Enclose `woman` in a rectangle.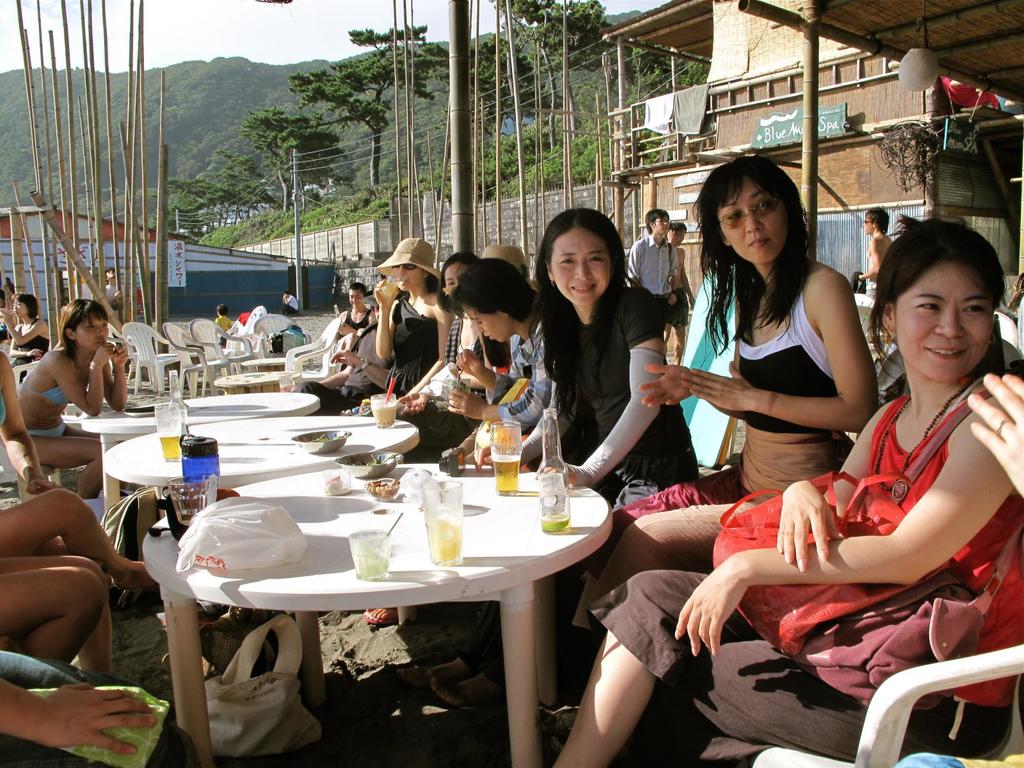
region(18, 300, 127, 499).
